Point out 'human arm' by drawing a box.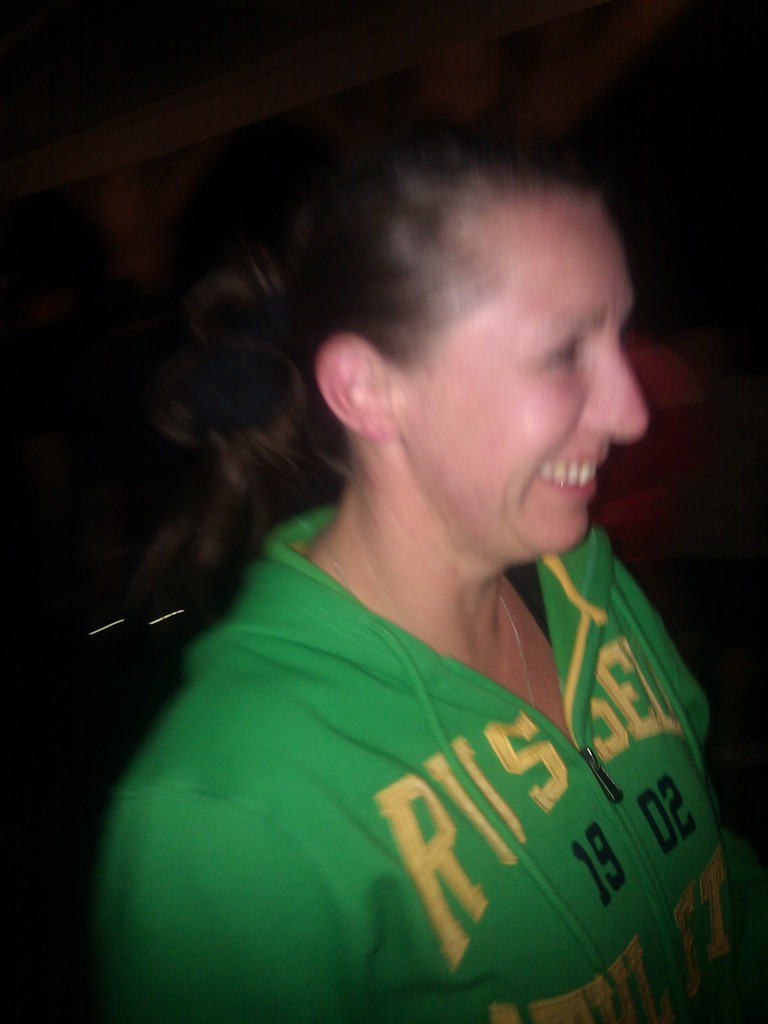
crop(95, 774, 384, 1023).
